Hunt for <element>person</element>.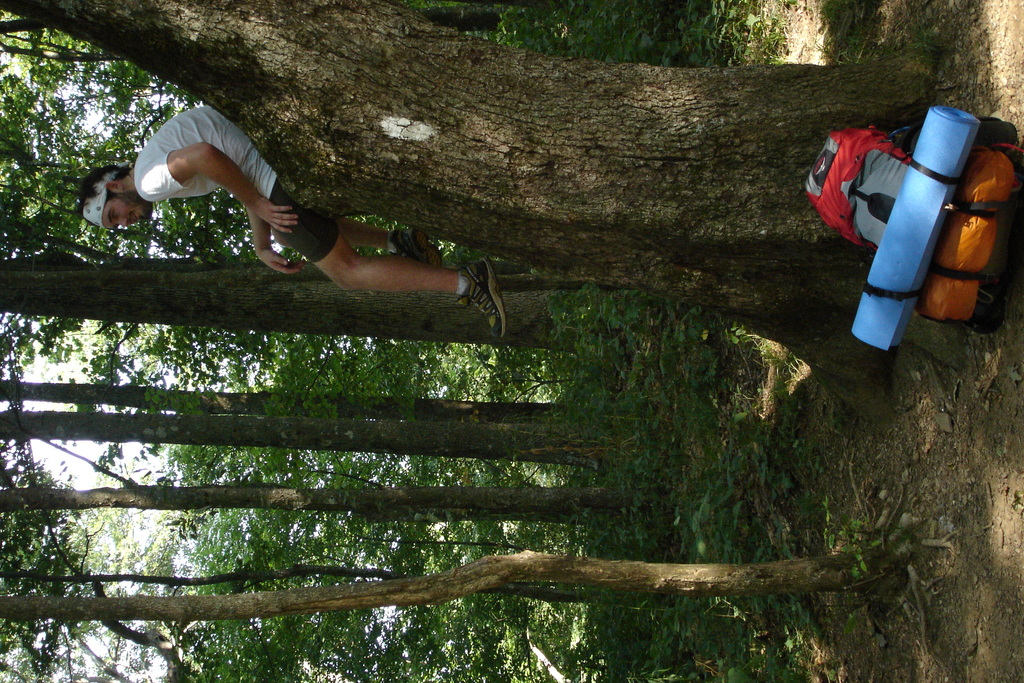
Hunted down at BBox(103, 101, 550, 366).
